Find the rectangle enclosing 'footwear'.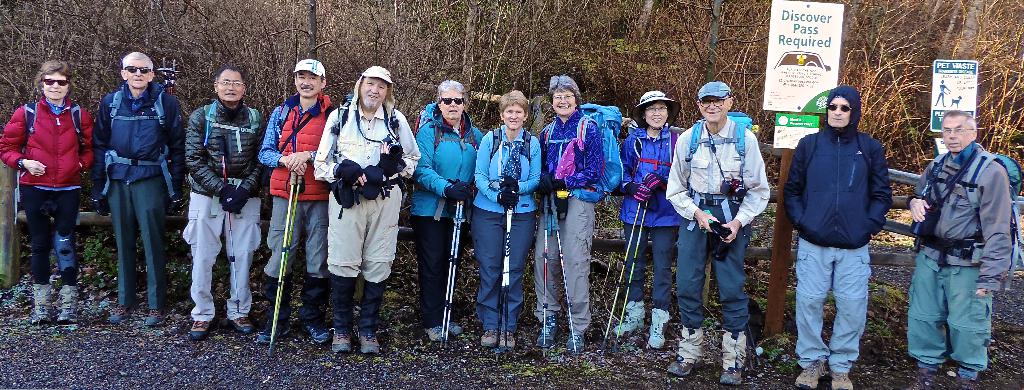
select_region(303, 327, 324, 342).
